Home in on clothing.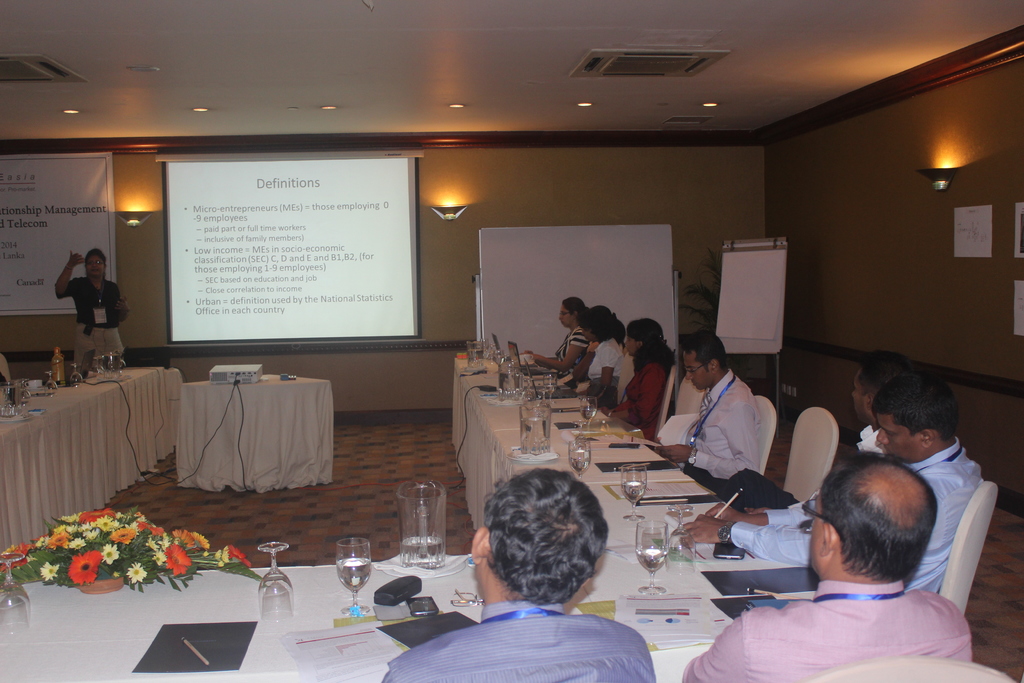
Homed in at [556, 324, 588, 371].
